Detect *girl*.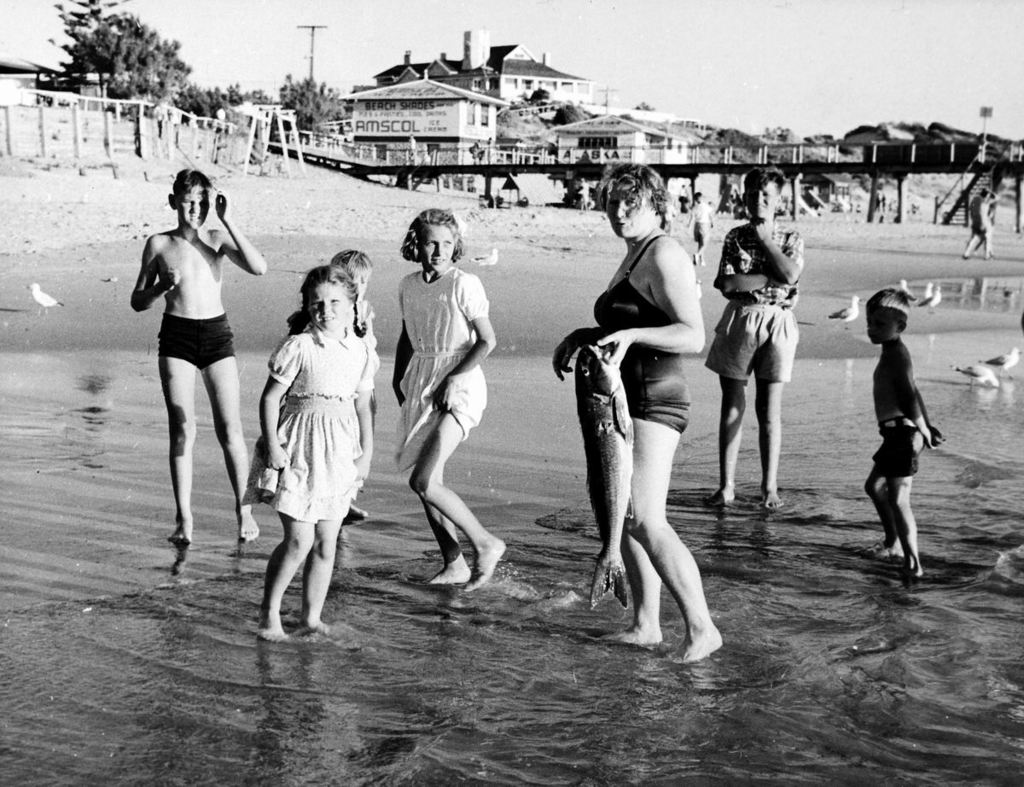
Detected at bbox=[331, 251, 375, 510].
